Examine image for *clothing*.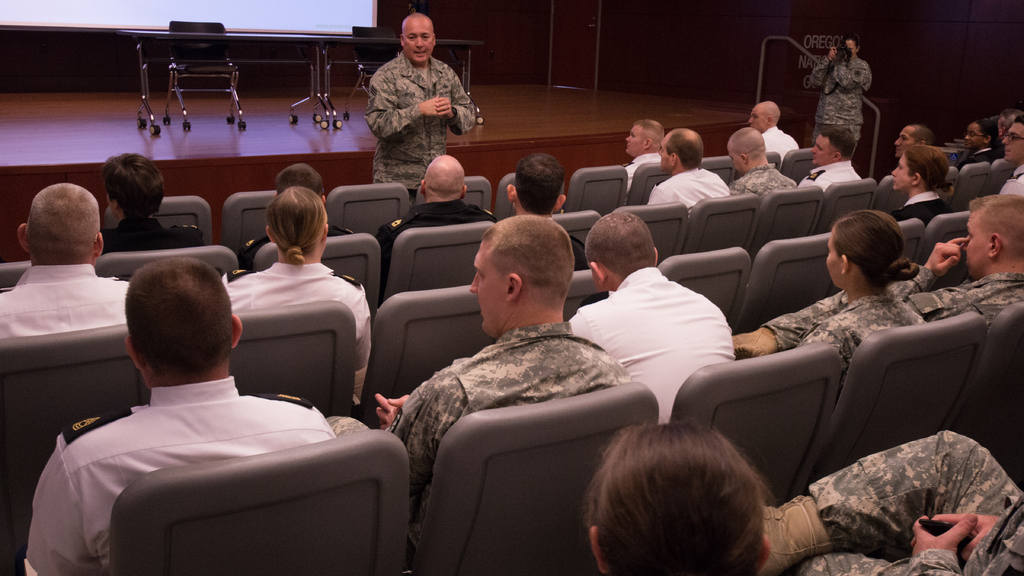
Examination result: detection(907, 272, 1023, 328).
